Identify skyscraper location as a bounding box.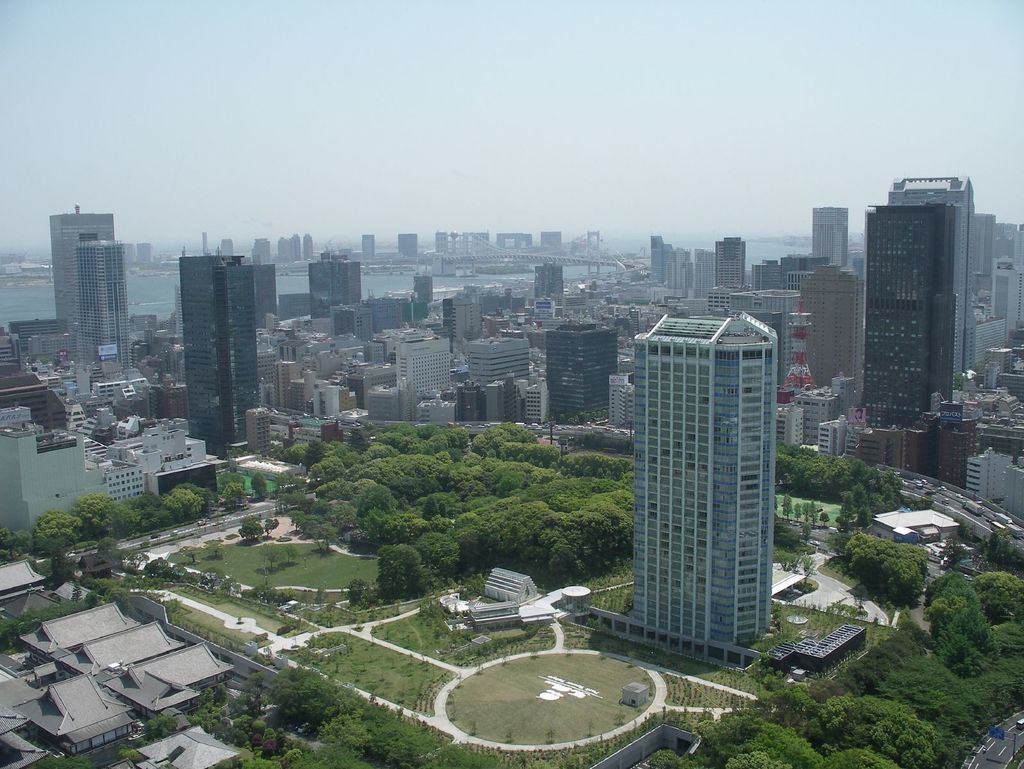
{"x1": 863, "y1": 167, "x2": 978, "y2": 426}.
